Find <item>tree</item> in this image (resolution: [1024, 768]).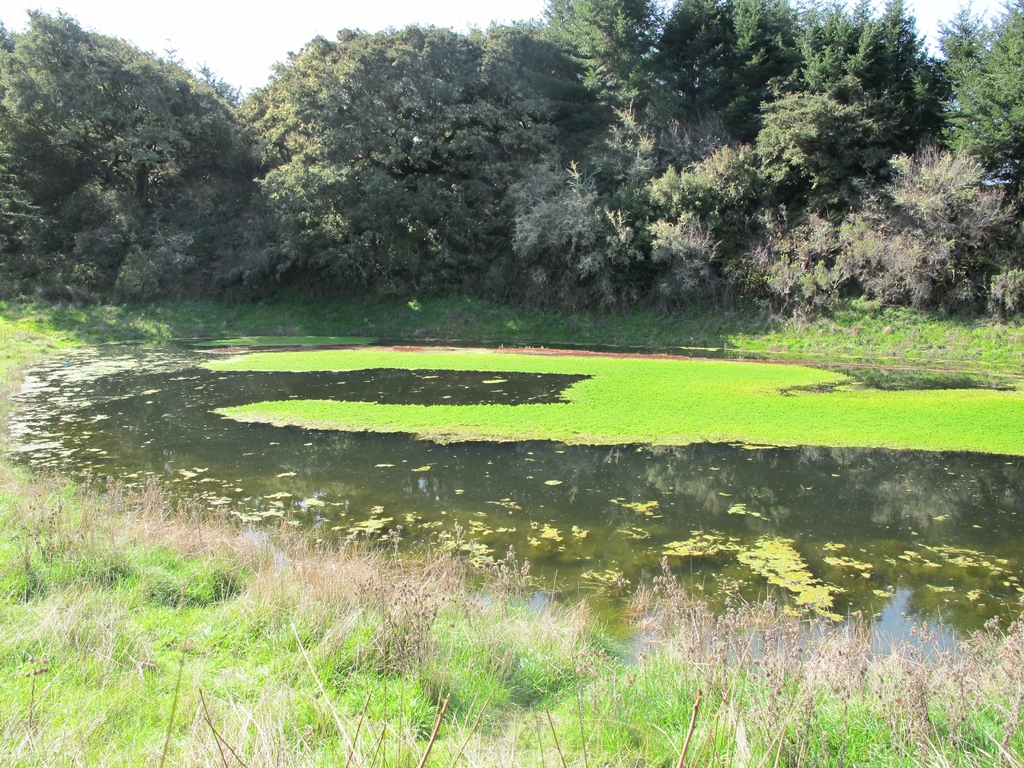
bbox=(241, 23, 513, 286).
